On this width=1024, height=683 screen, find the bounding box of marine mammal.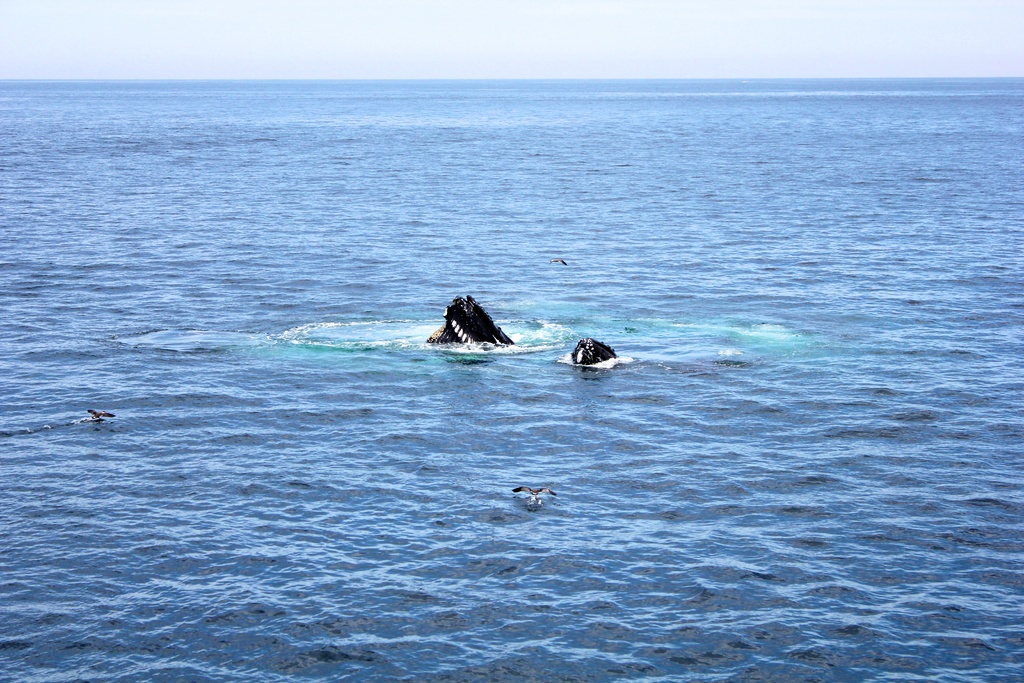
Bounding box: detection(572, 338, 618, 366).
